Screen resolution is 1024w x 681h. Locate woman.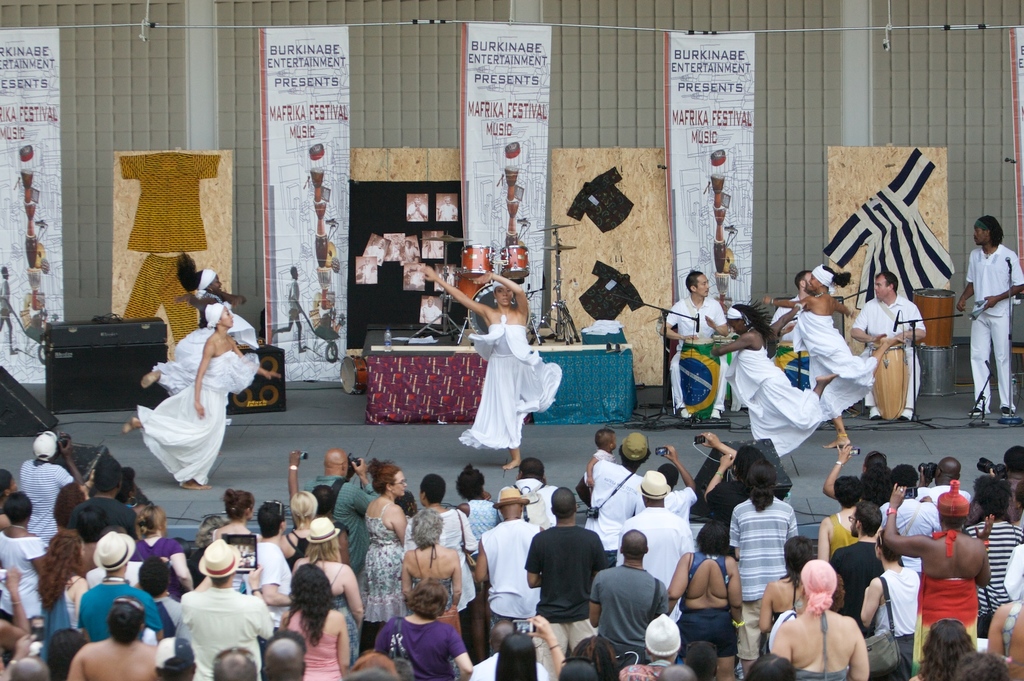
bbox=(768, 559, 872, 680).
